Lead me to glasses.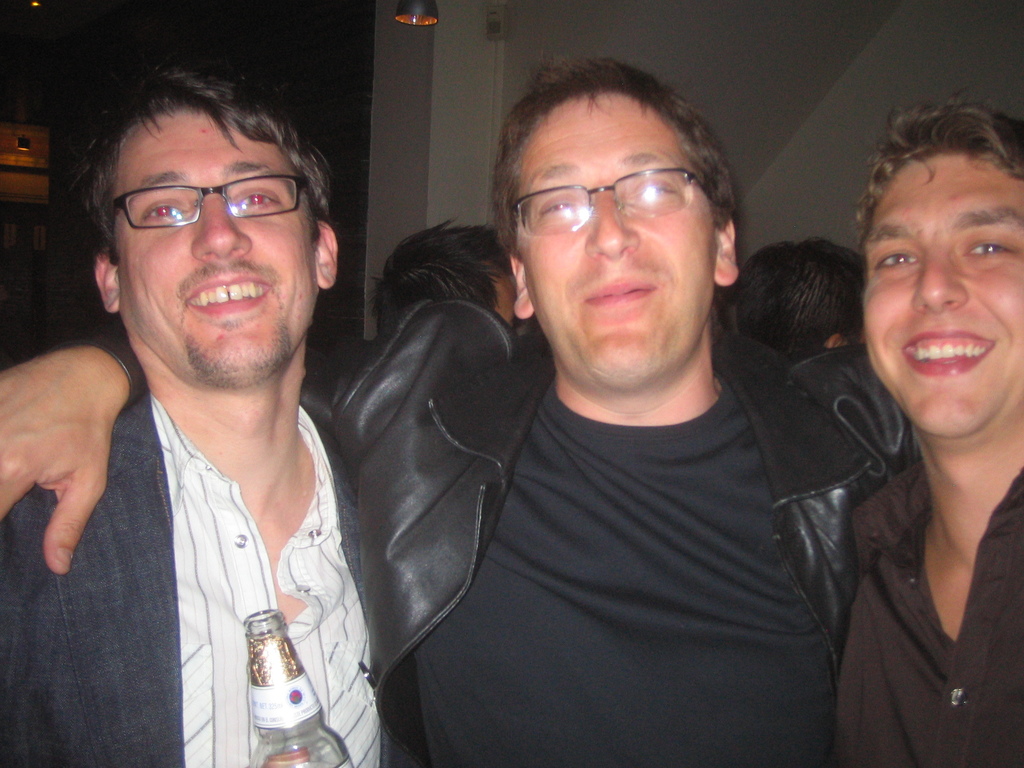
Lead to 509 165 733 278.
